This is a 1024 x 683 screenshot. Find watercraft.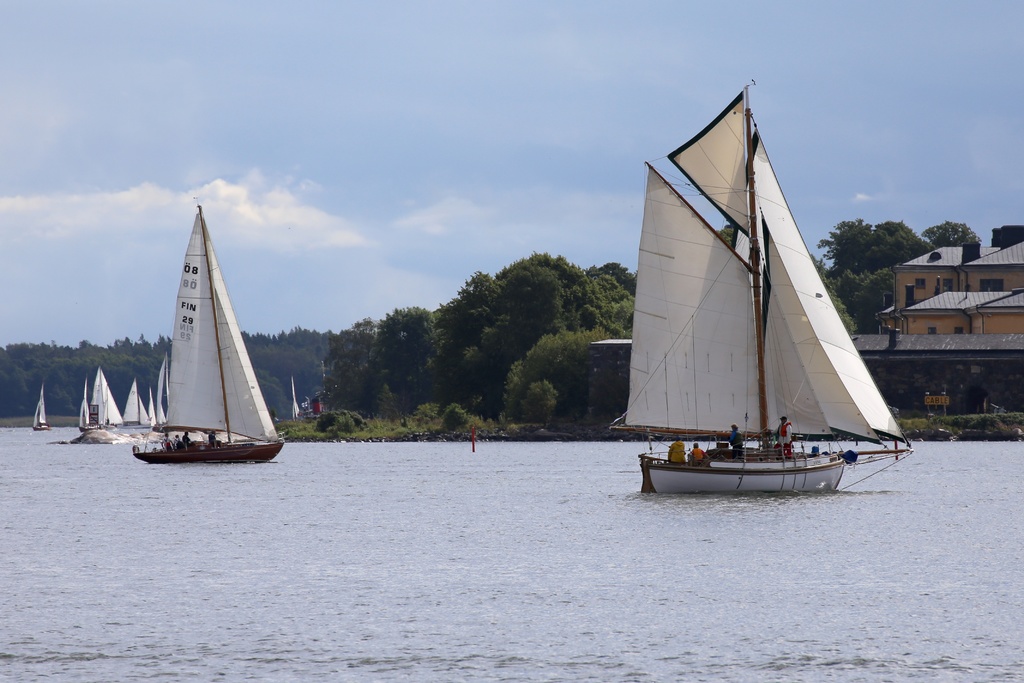
Bounding box: box(610, 79, 913, 491).
